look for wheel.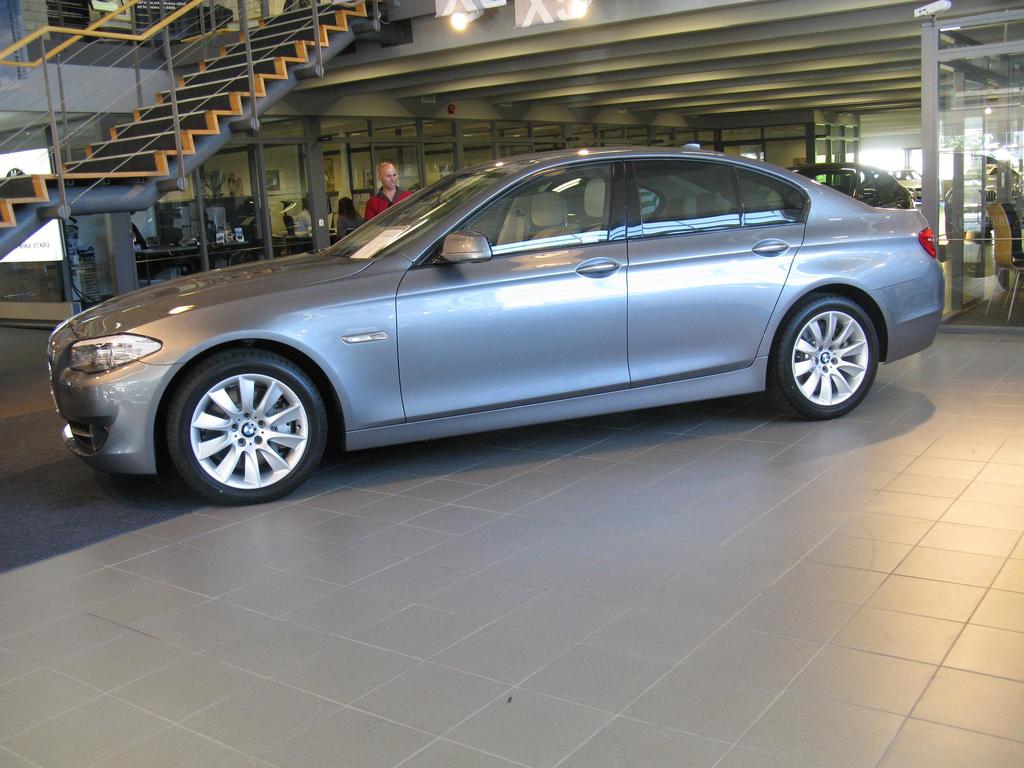
Found: 771, 291, 883, 421.
